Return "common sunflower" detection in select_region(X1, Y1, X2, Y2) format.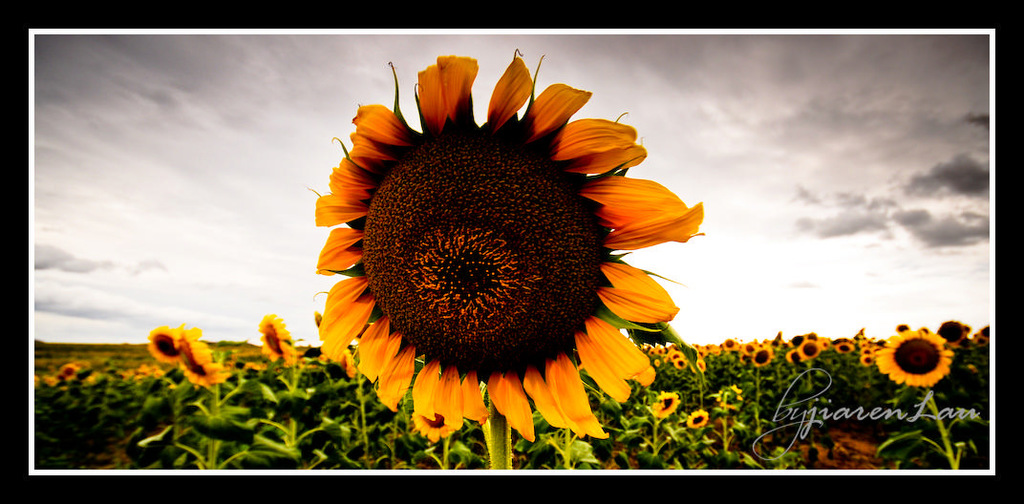
select_region(150, 326, 180, 368).
